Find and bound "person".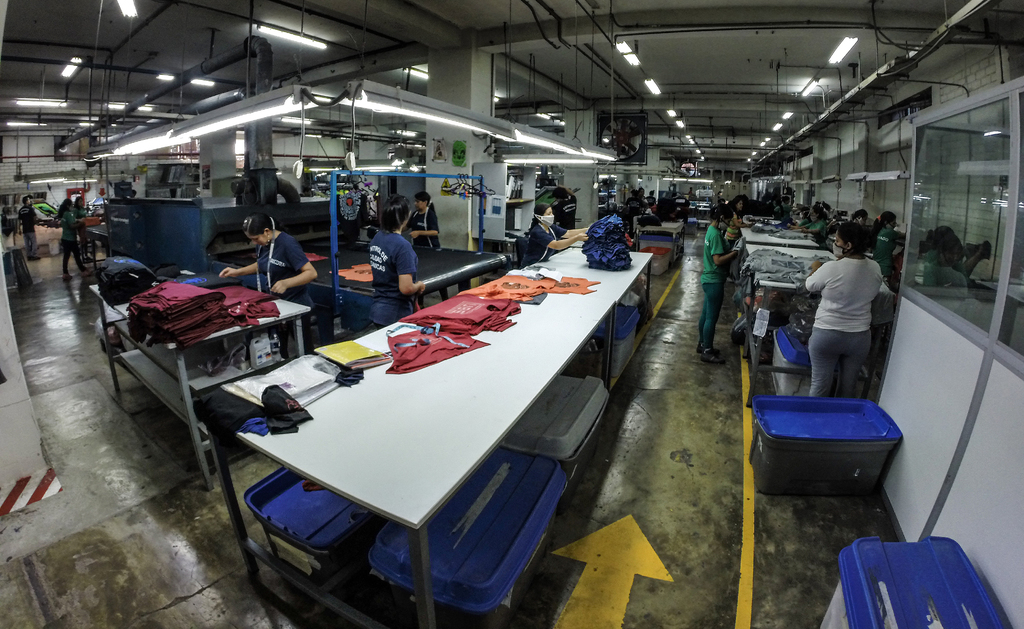
Bound: 646, 189, 657, 211.
